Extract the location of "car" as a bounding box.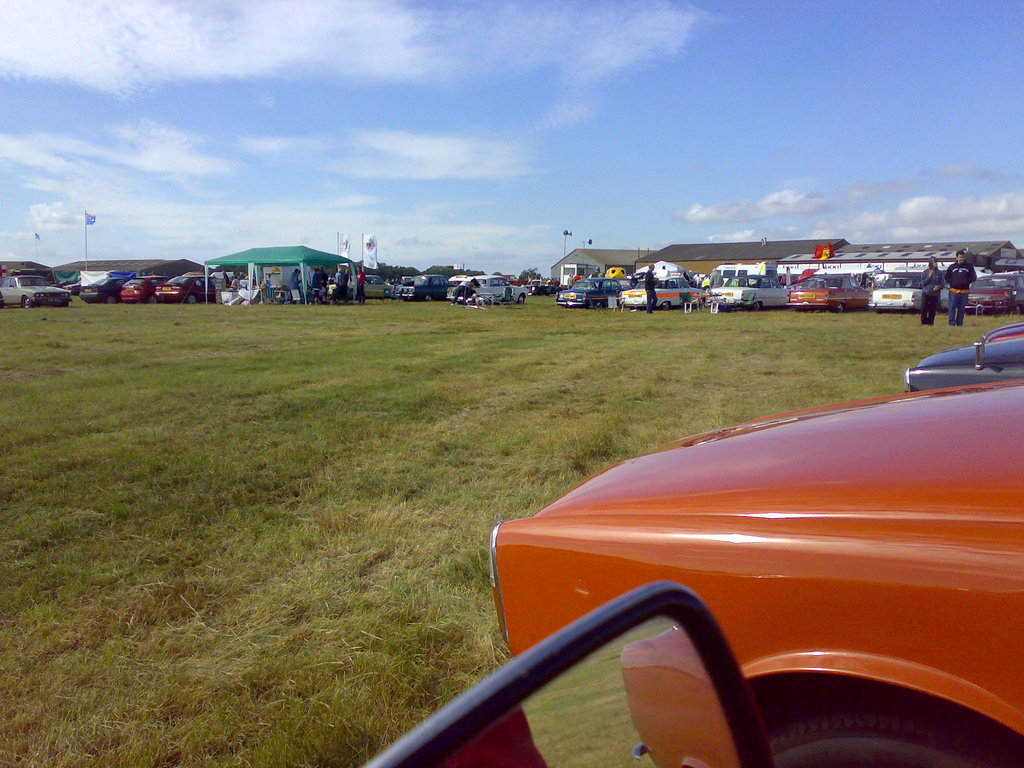
{"x1": 481, "y1": 365, "x2": 1023, "y2": 767}.
